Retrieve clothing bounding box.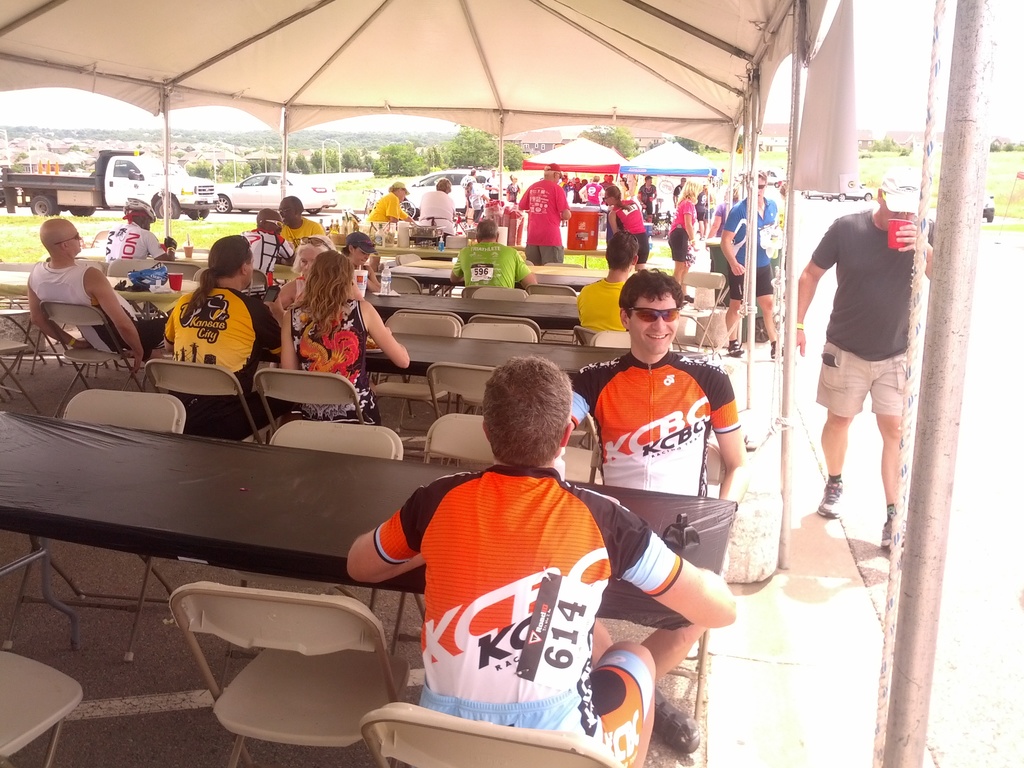
Bounding box: bbox(673, 184, 689, 196).
